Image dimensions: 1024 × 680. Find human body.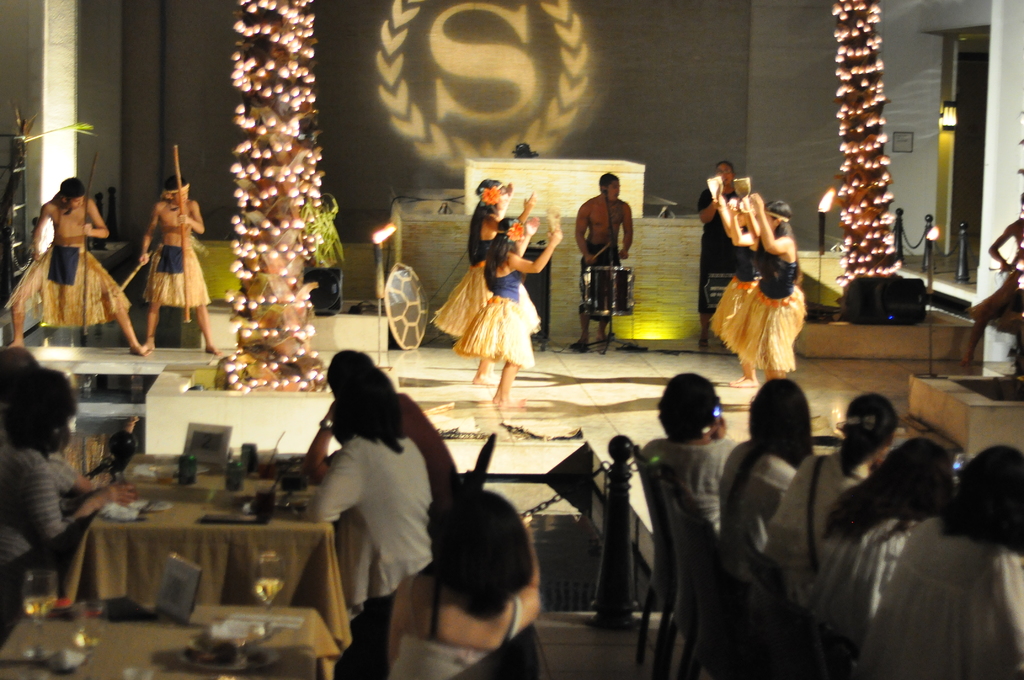
bbox(35, 450, 91, 500).
